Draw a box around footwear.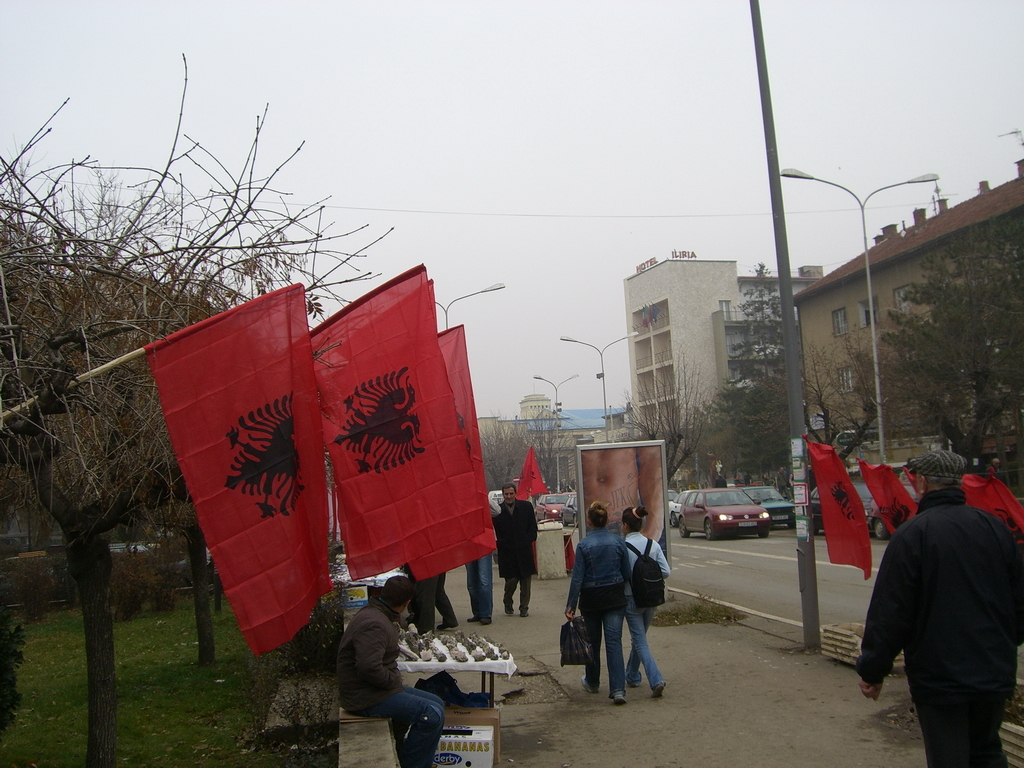
locate(652, 682, 664, 698).
